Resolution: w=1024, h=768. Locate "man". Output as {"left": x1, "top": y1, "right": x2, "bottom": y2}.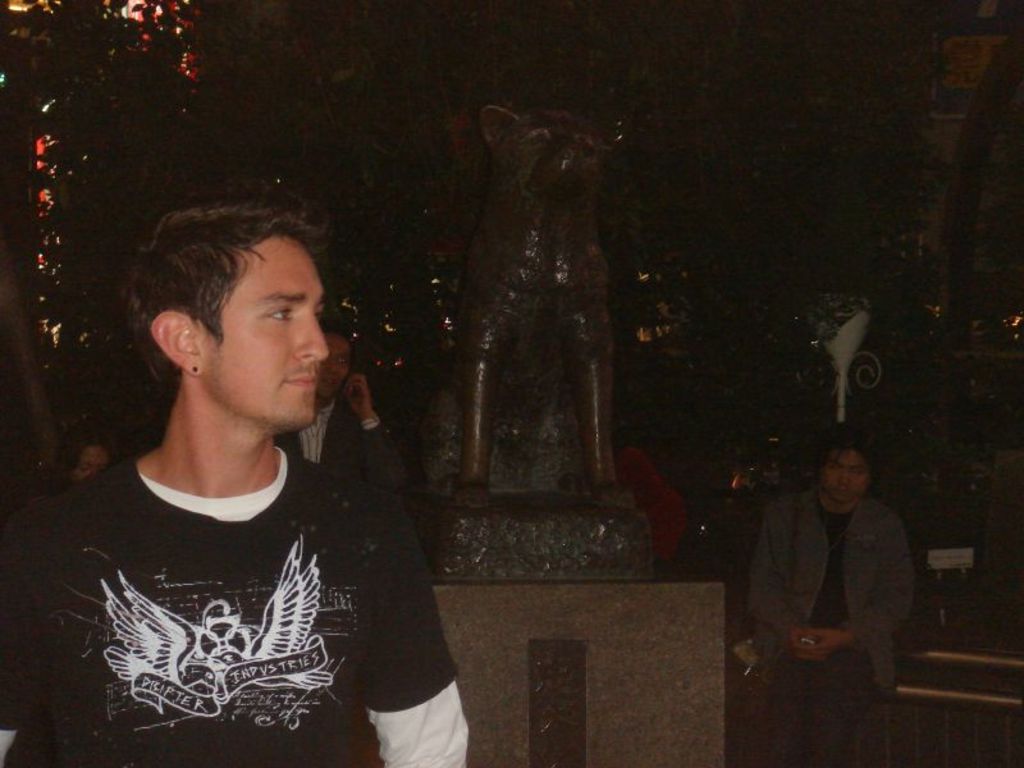
{"left": 754, "top": 416, "right": 915, "bottom": 767}.
